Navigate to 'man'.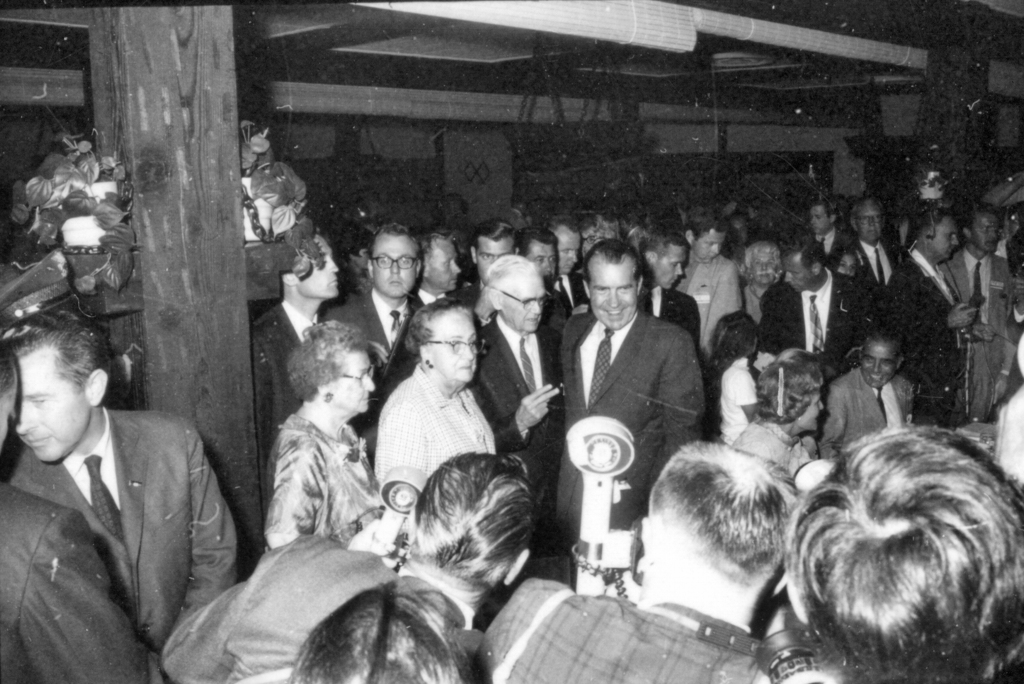
Navigation target: 556,234,706,533.
